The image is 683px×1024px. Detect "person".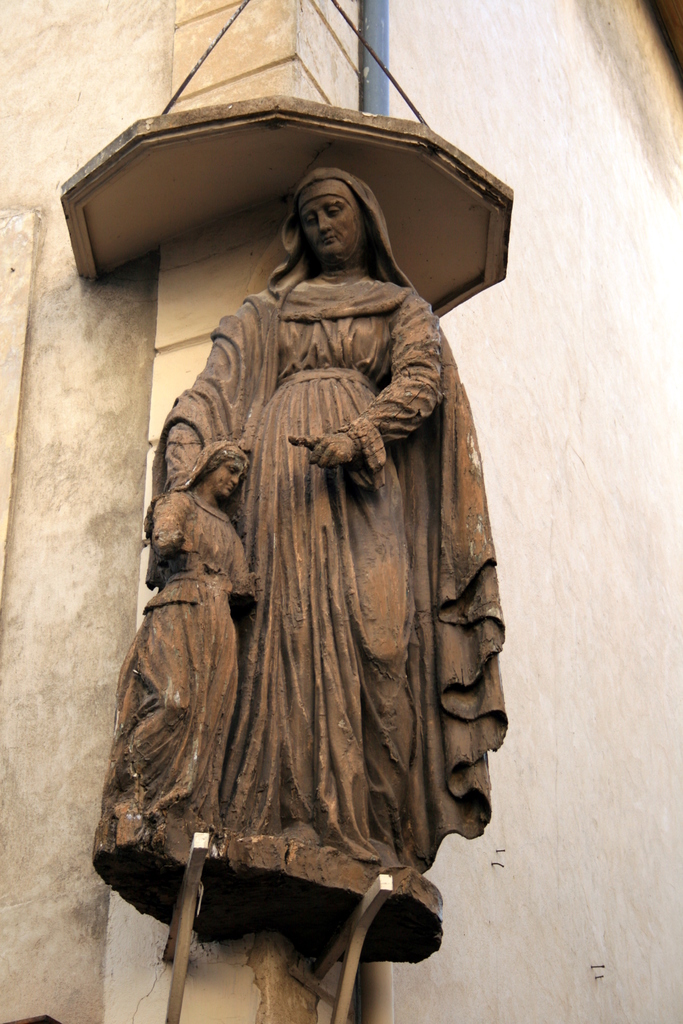
Detection: {"x1": 144, "y1": 217, "x2": 492, "y2": 968}.
